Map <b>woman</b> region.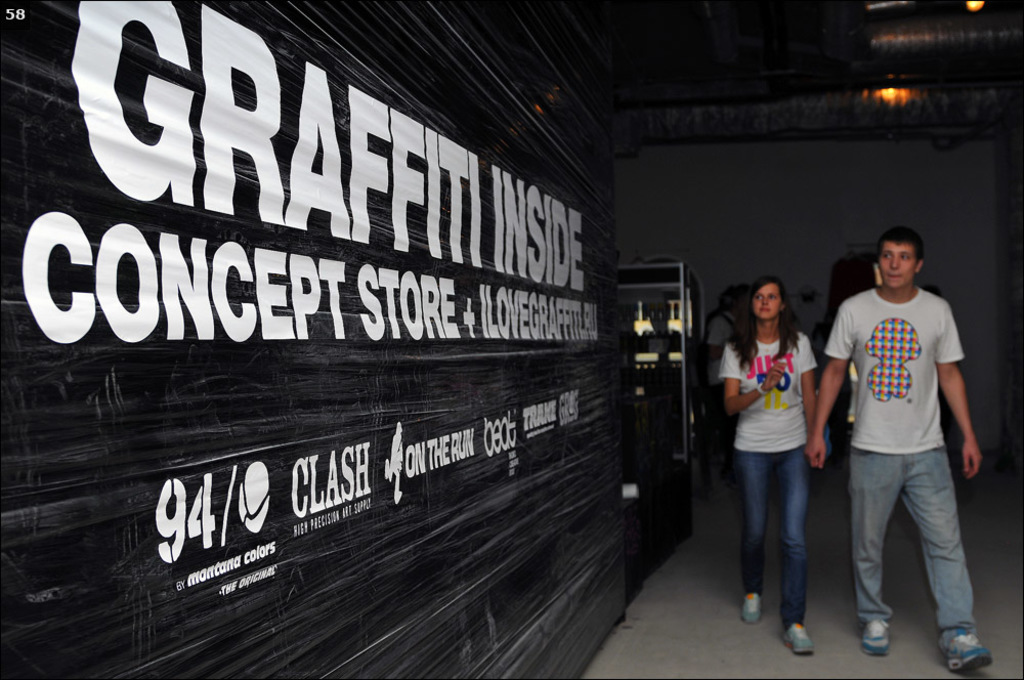
Mapped to {"x1": 721, "y1": 273, "x2": 816, "y2": 653}.
